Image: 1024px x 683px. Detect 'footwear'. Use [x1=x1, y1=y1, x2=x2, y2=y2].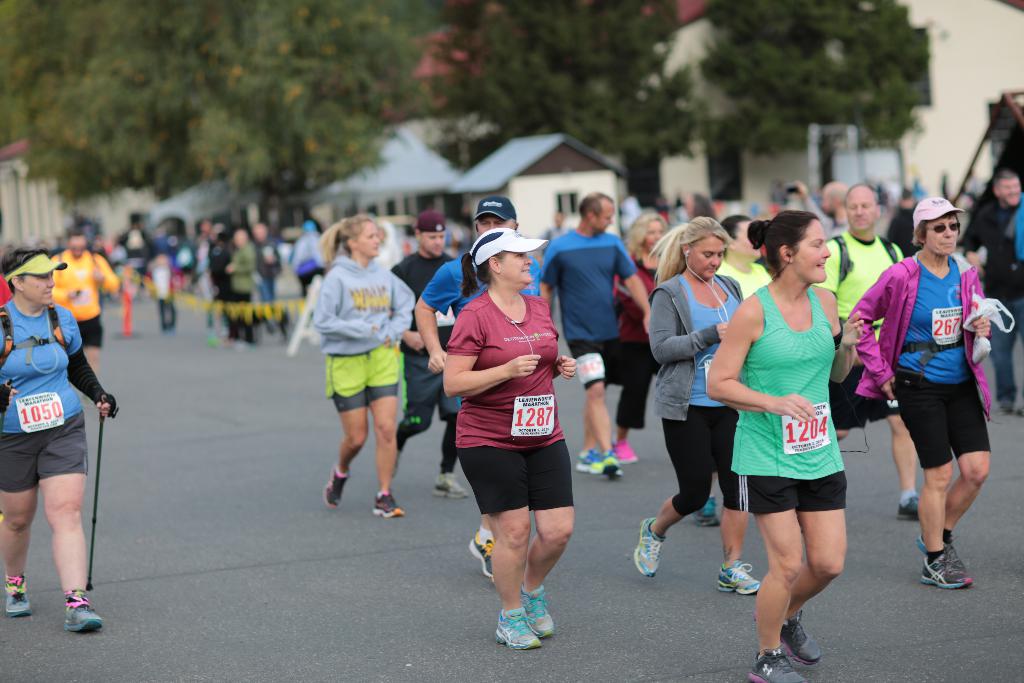
[x1=430, y1=470, x2=468, y2=501].
